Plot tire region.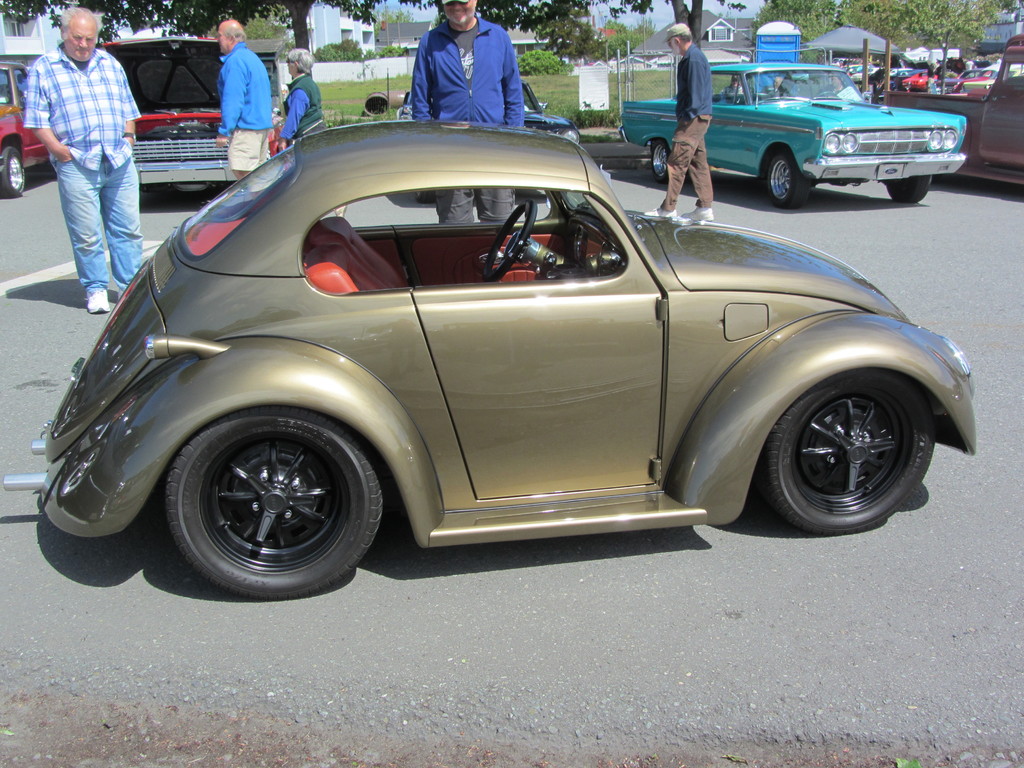
Plotted at rect(759, 366, 935, 533).
